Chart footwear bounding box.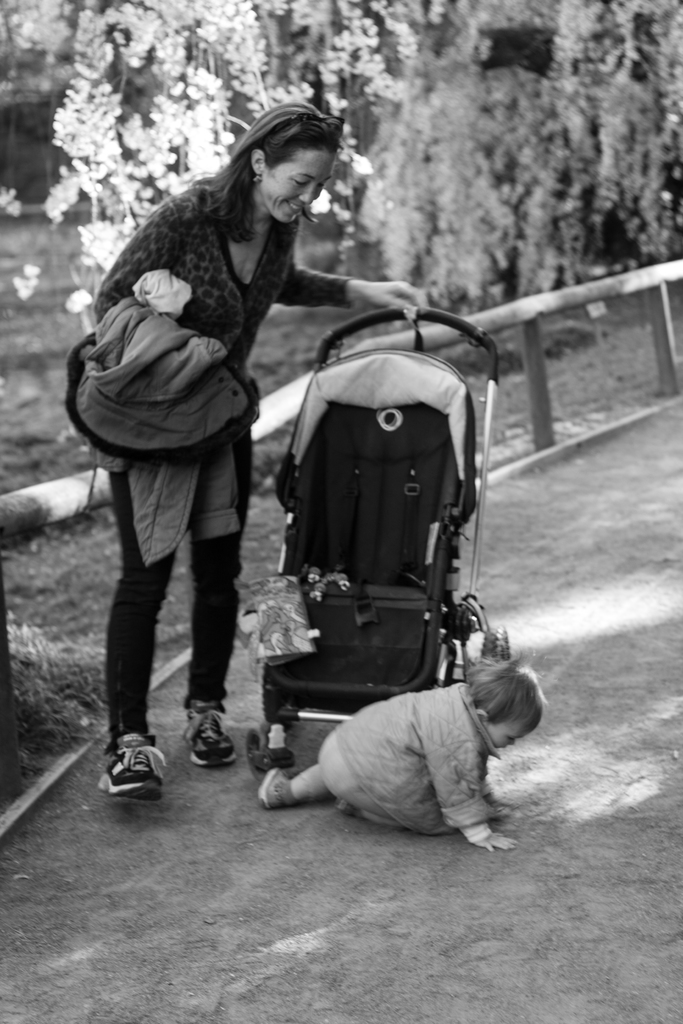
Charted: box=[178, 695, 239, 772].
